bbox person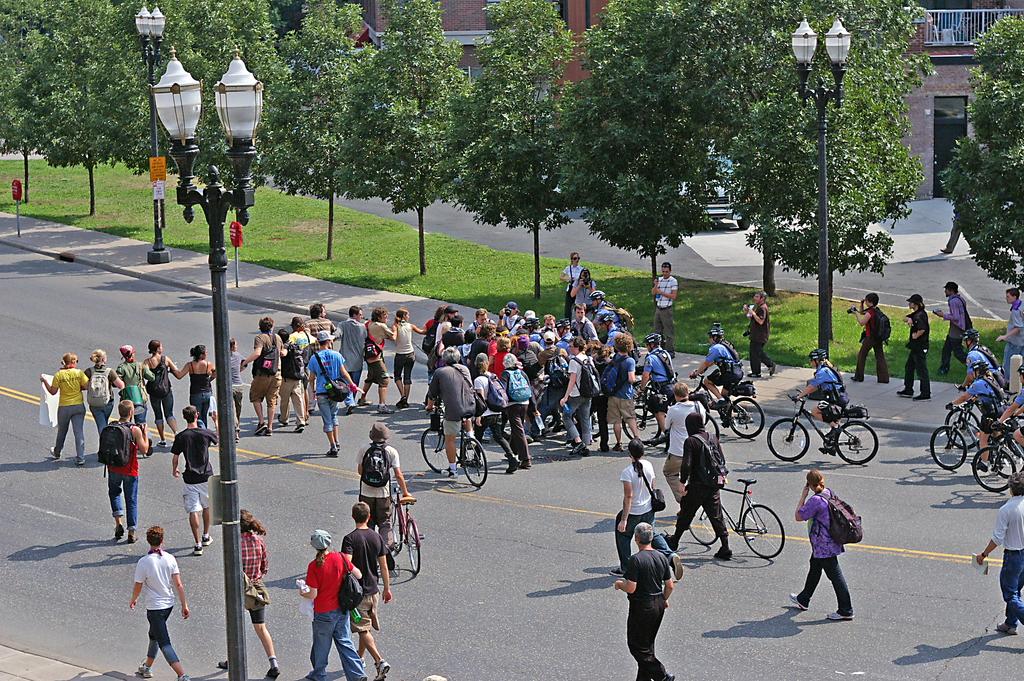
422,342,477,479
